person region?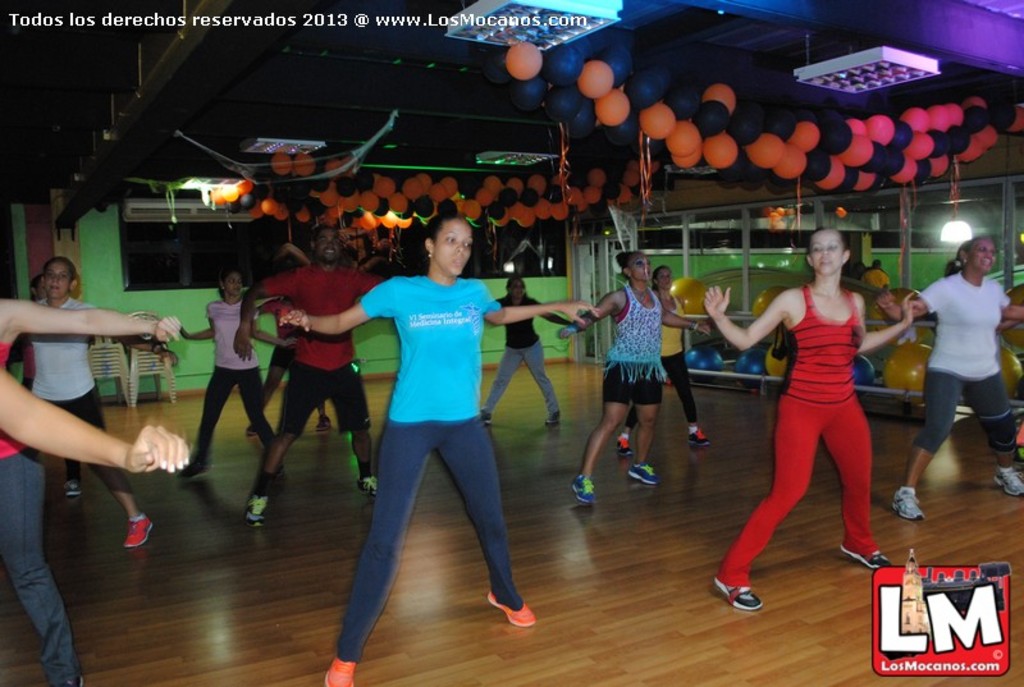
{"x1": 178, "y1": 274, "x2": 275, "y2": 476}
